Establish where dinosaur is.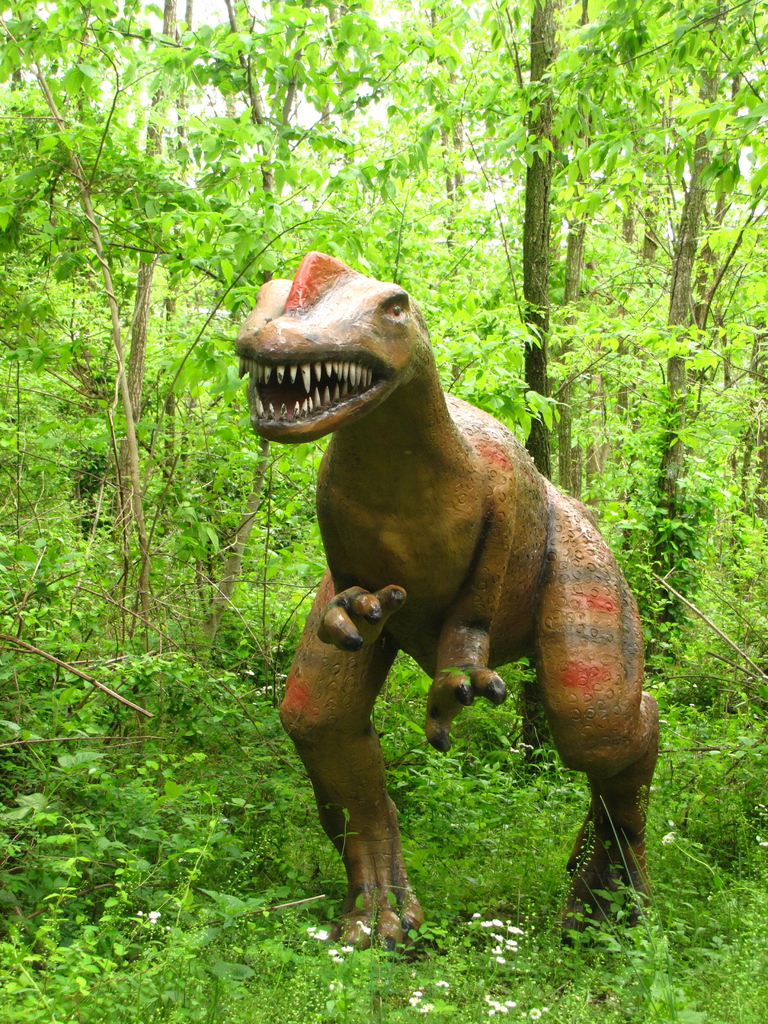
Established at Rect(225, 248, 685, 933).
